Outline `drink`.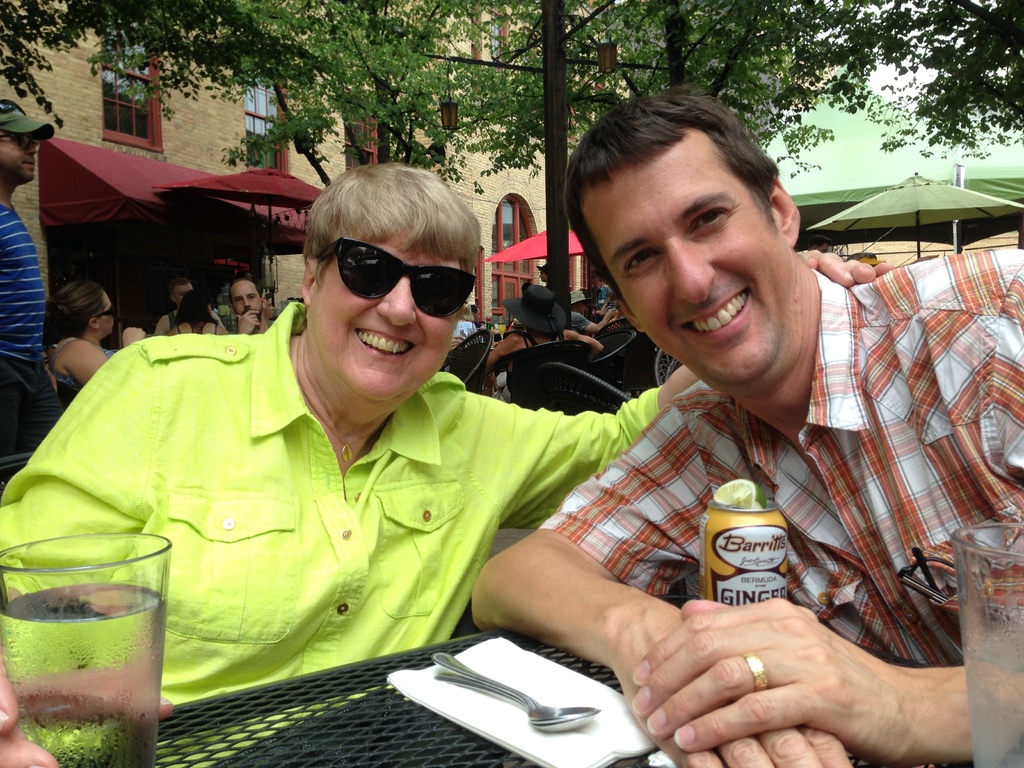
Outline: (left=28, top=554, right=167, bottom=740).
